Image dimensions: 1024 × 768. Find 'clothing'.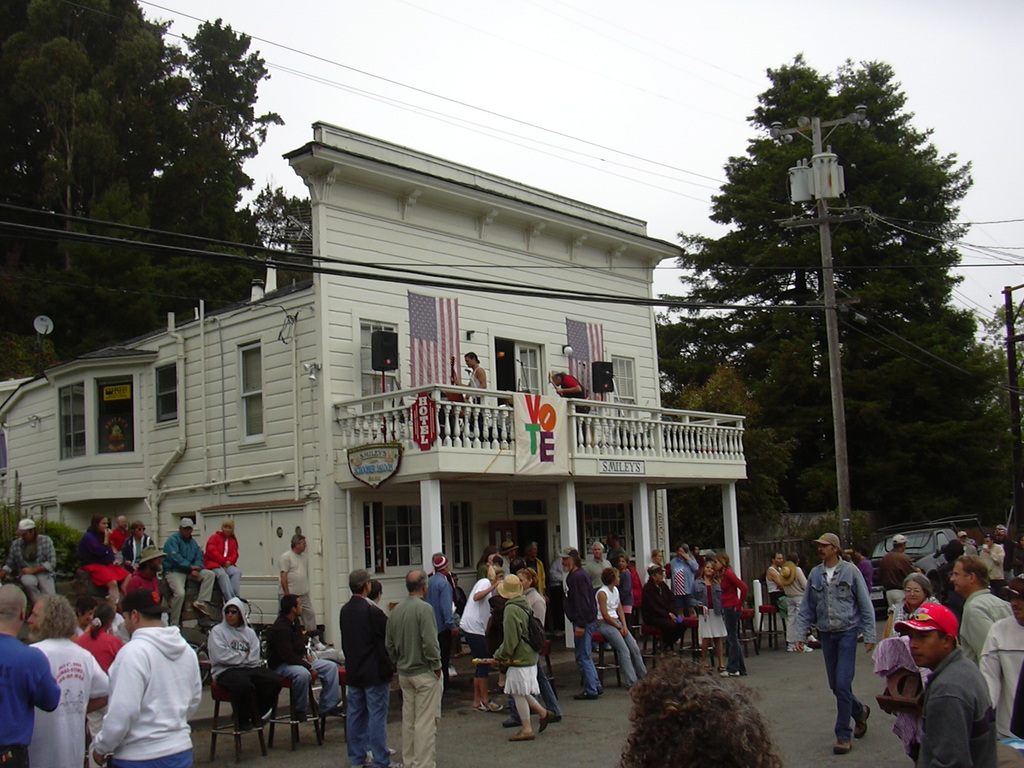
<region>980, 611, 1023, 741</region>.
